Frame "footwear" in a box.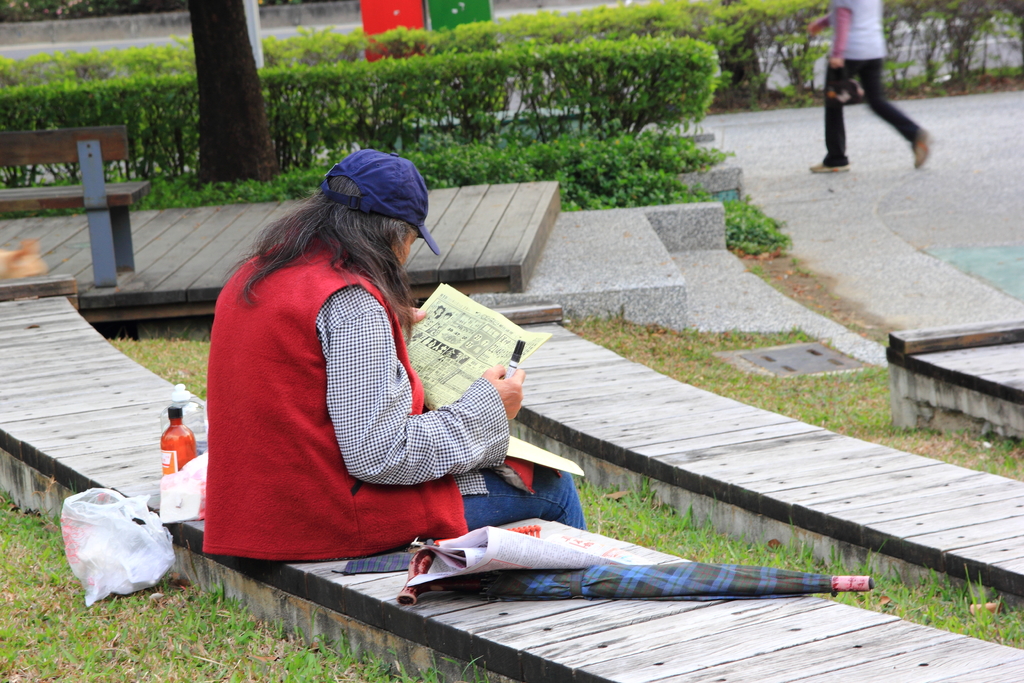
bbox=[909, 124, 939, 172].
